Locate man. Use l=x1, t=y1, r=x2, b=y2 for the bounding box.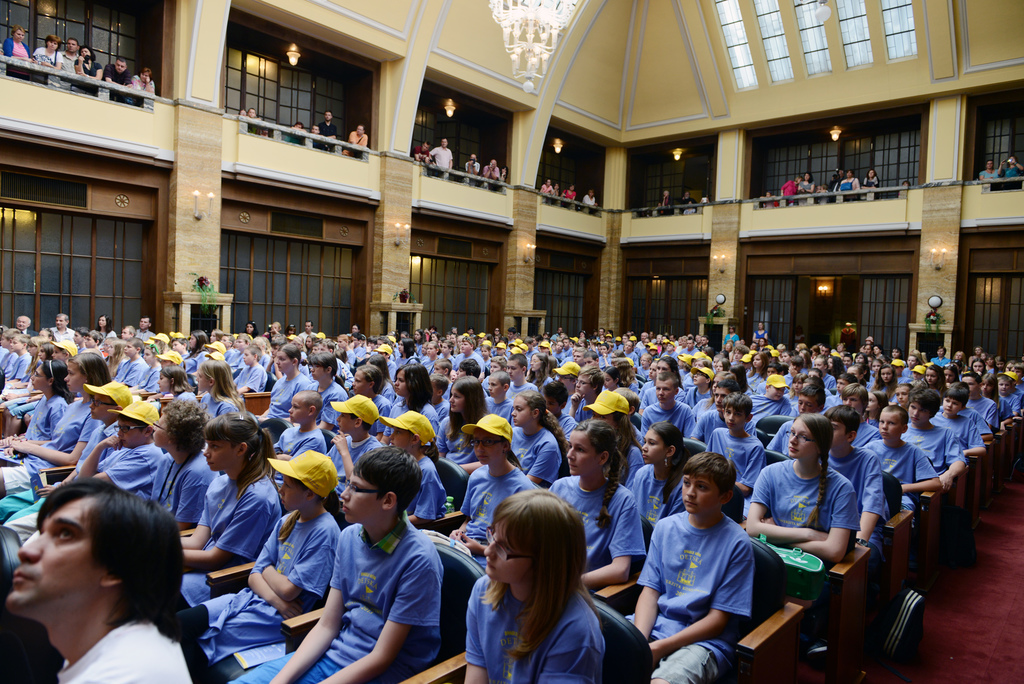
l=410, t=140, r=432, b=166.
